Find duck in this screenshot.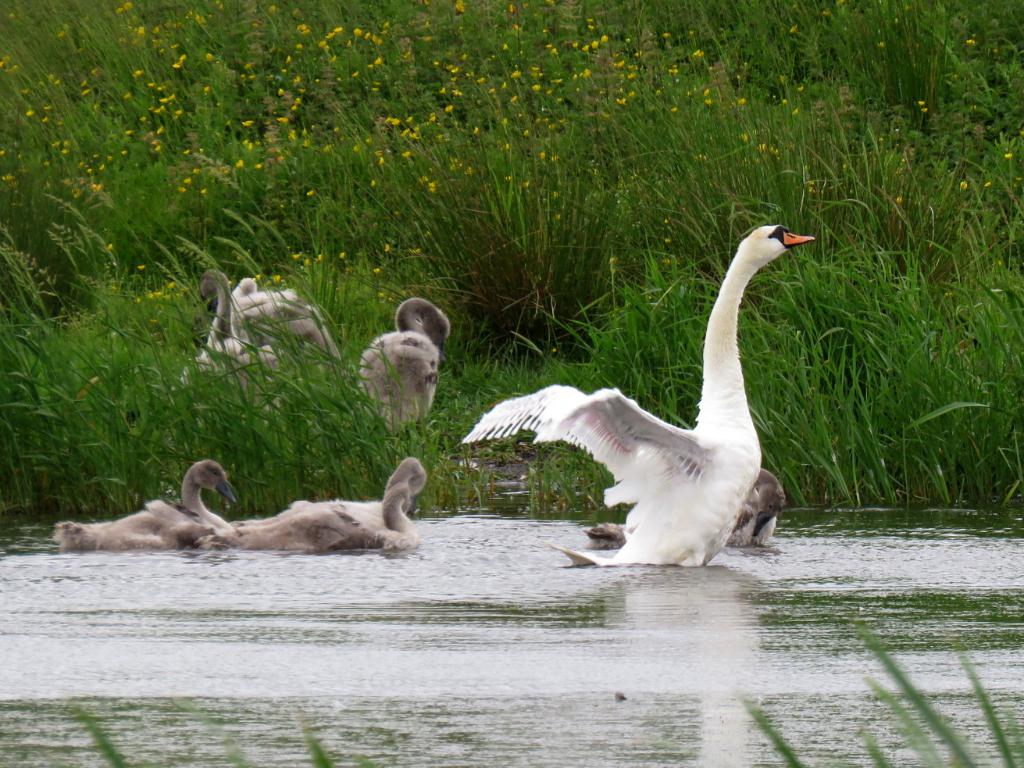
The bounding box for duck is bbox(439, 221, 822, 573).
